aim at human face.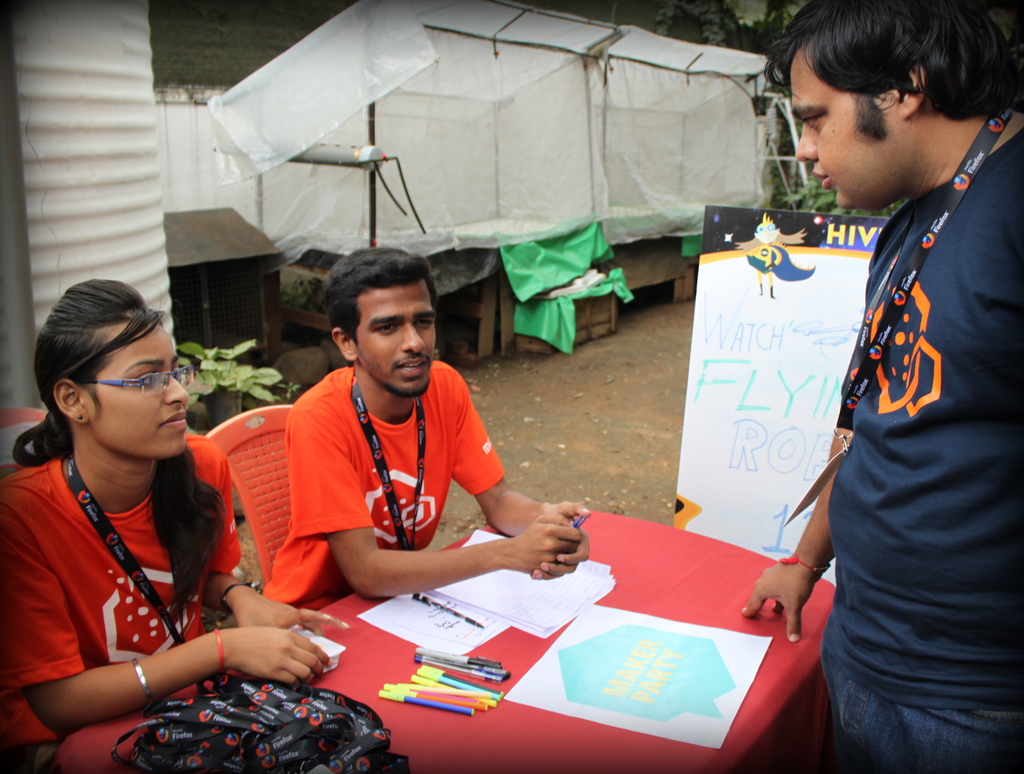
Aimed at [left=84, top=318, right=196, bottom=459].
